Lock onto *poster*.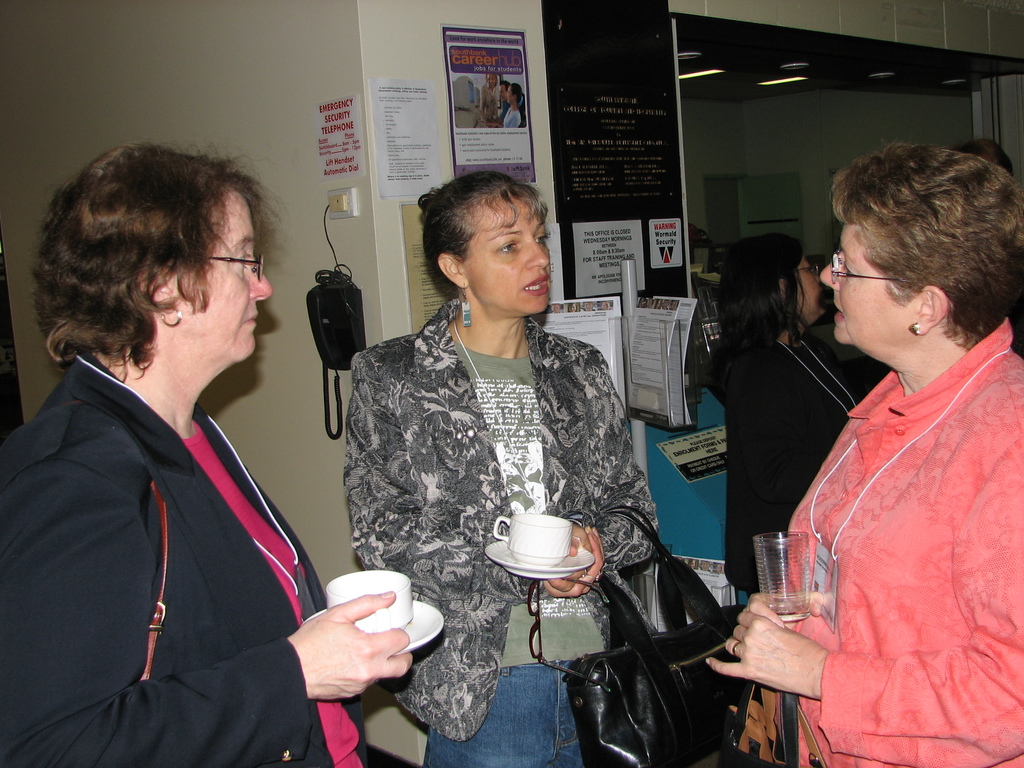
Locked: {"left": 440, "top": 23, "right": 539, "bottom": 180}.
